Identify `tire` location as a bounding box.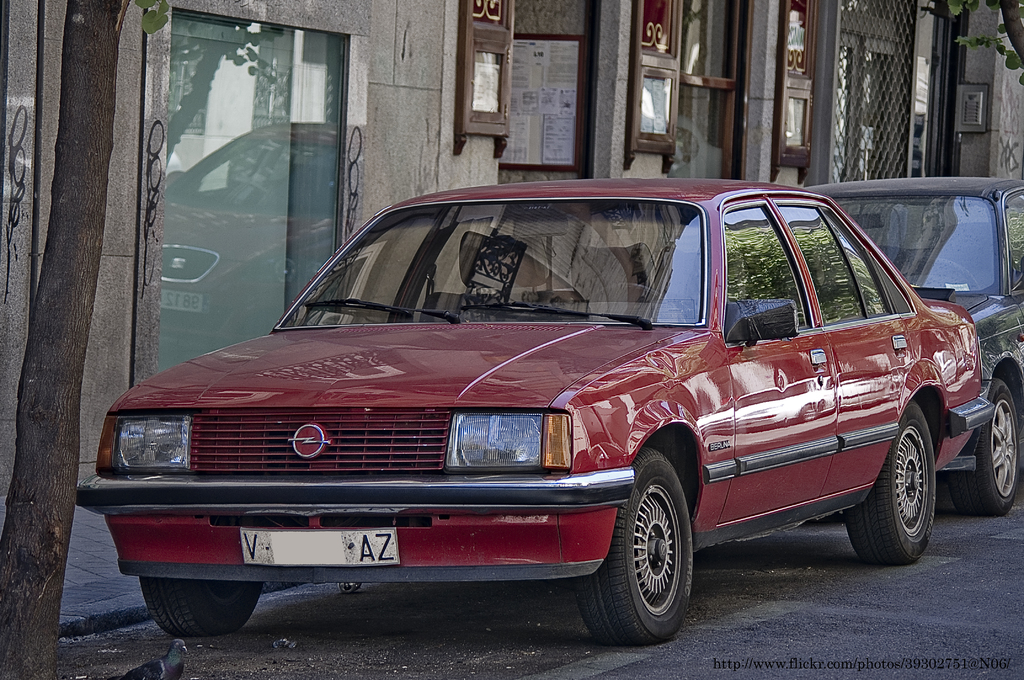
box(949, 376, 1020, 514).
